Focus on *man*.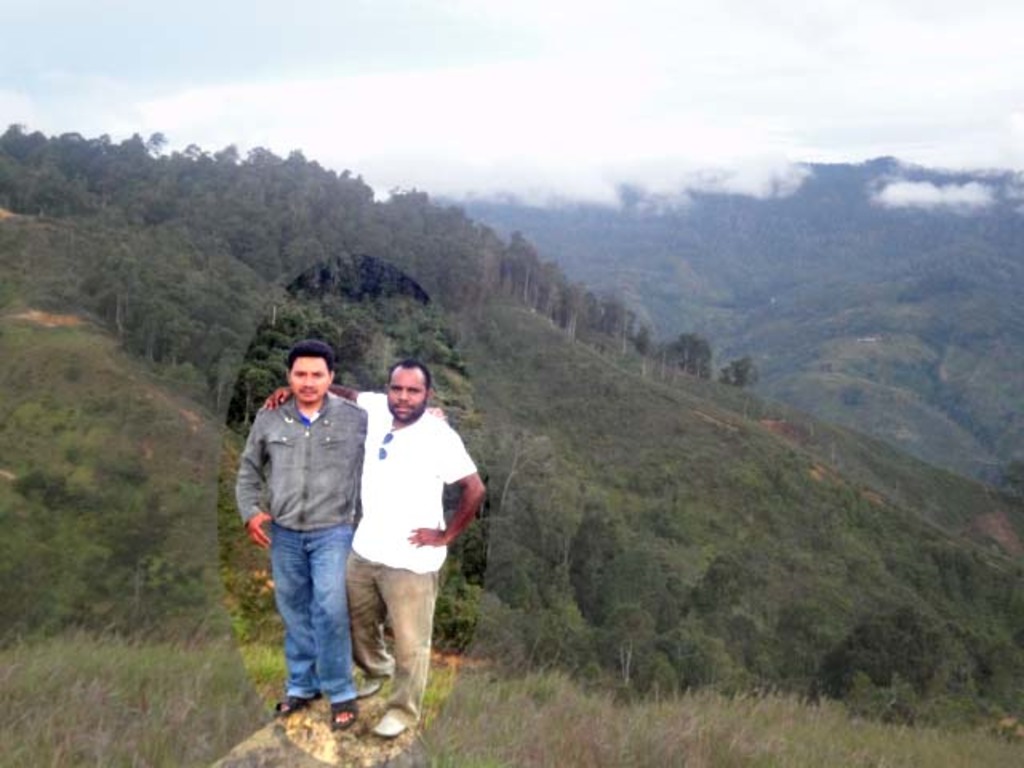
Focused at 262:360:490:736.
